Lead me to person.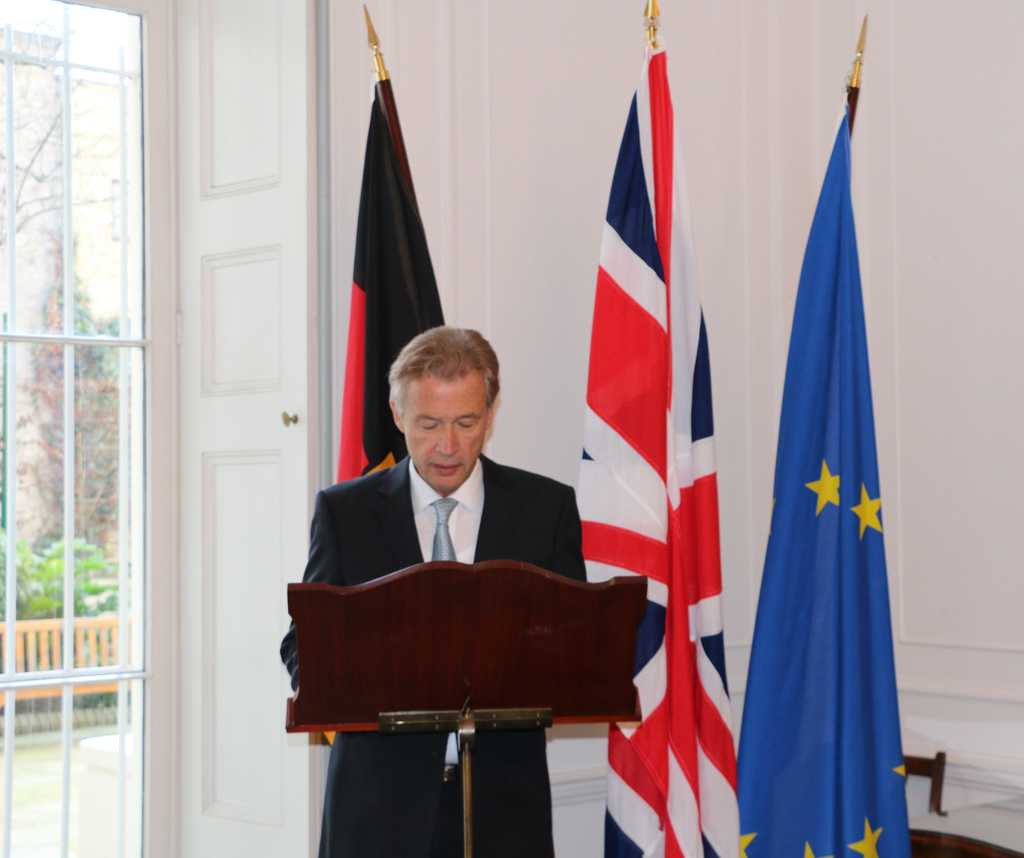
Lead to box(319, 264, 609, 786).
